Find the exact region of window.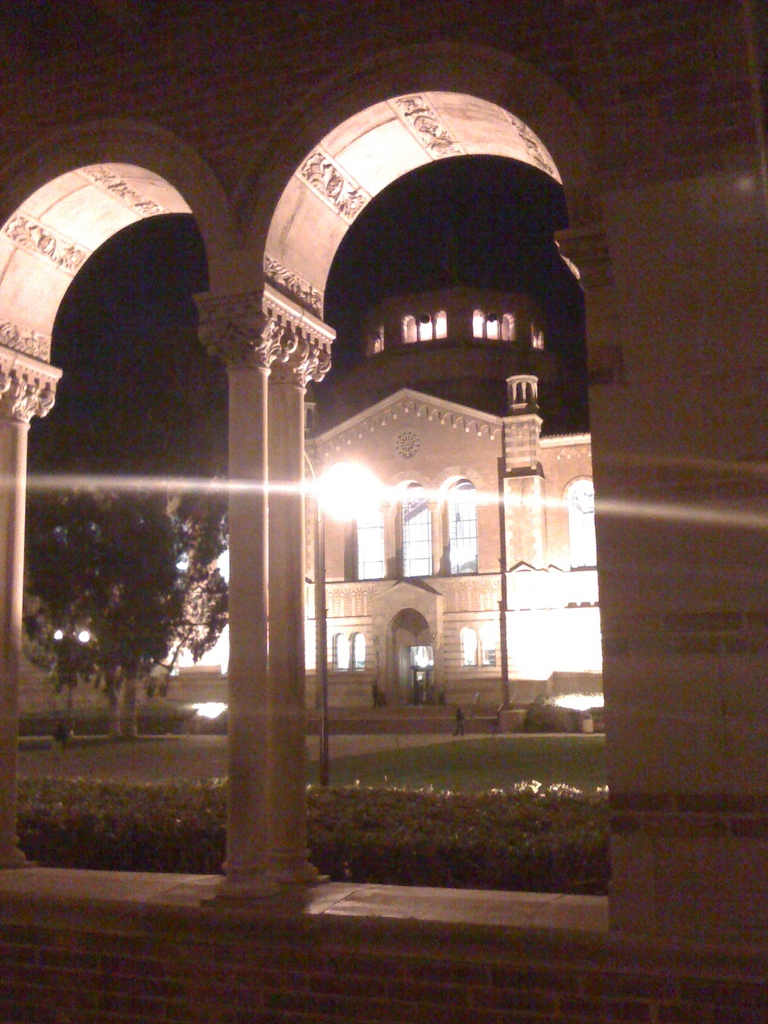
Exact region: (left=461, top=625, right=481, bottom=670).
